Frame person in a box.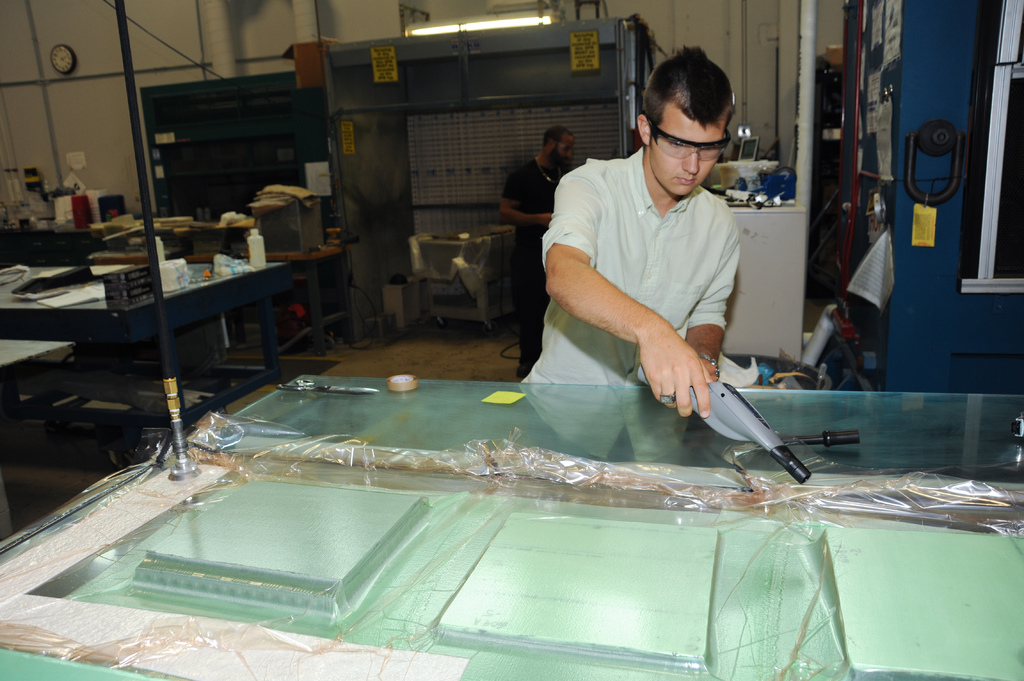
[497, 124, 582, 376].
